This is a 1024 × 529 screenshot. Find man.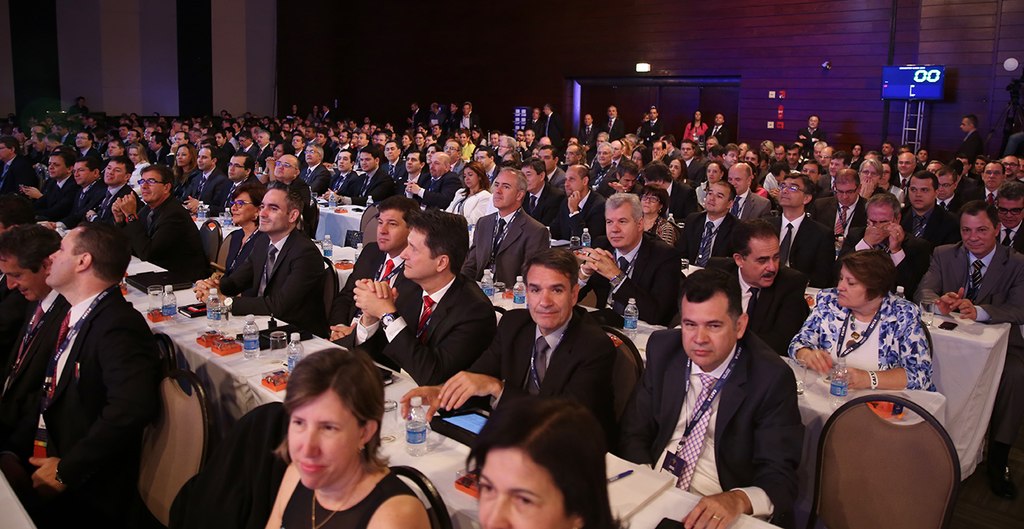
Bounding box: rect(190, 178, 327, 337).
